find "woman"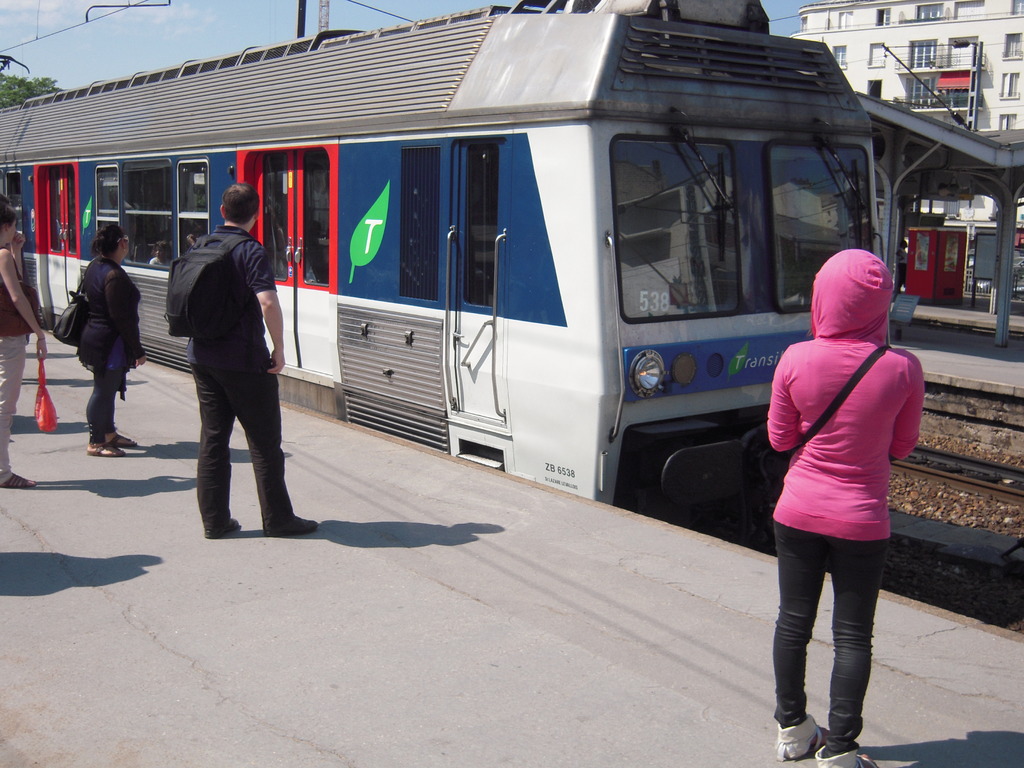
(72, 220, 149, 458)
